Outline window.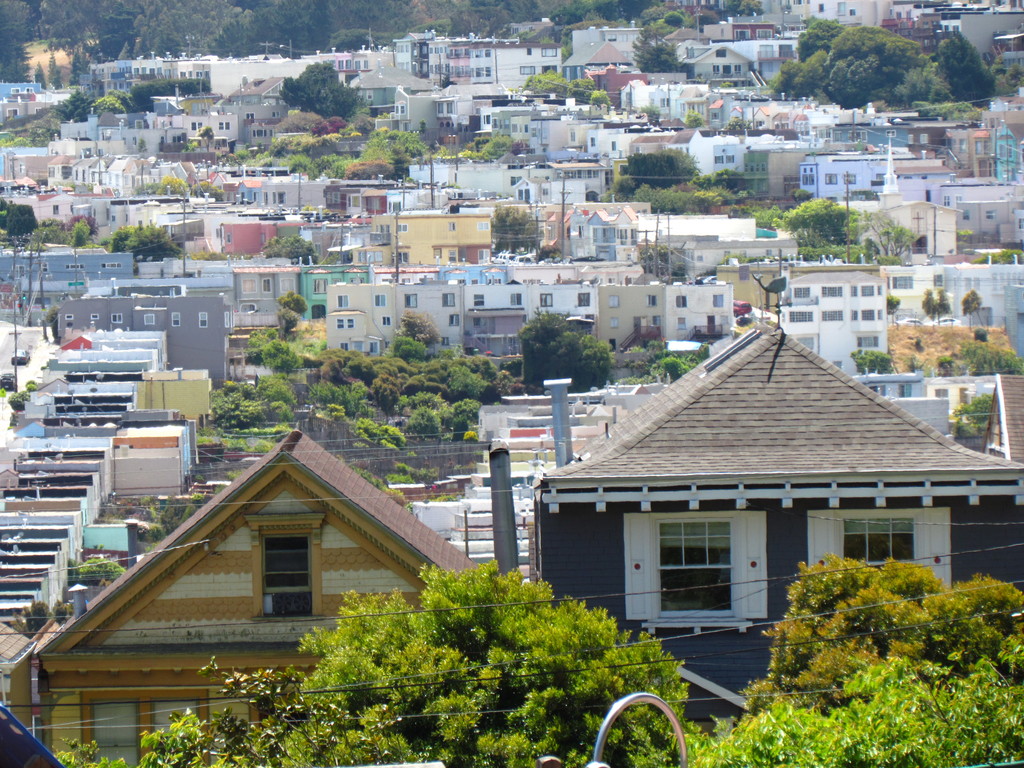
Outline: 809 506 953 591.
